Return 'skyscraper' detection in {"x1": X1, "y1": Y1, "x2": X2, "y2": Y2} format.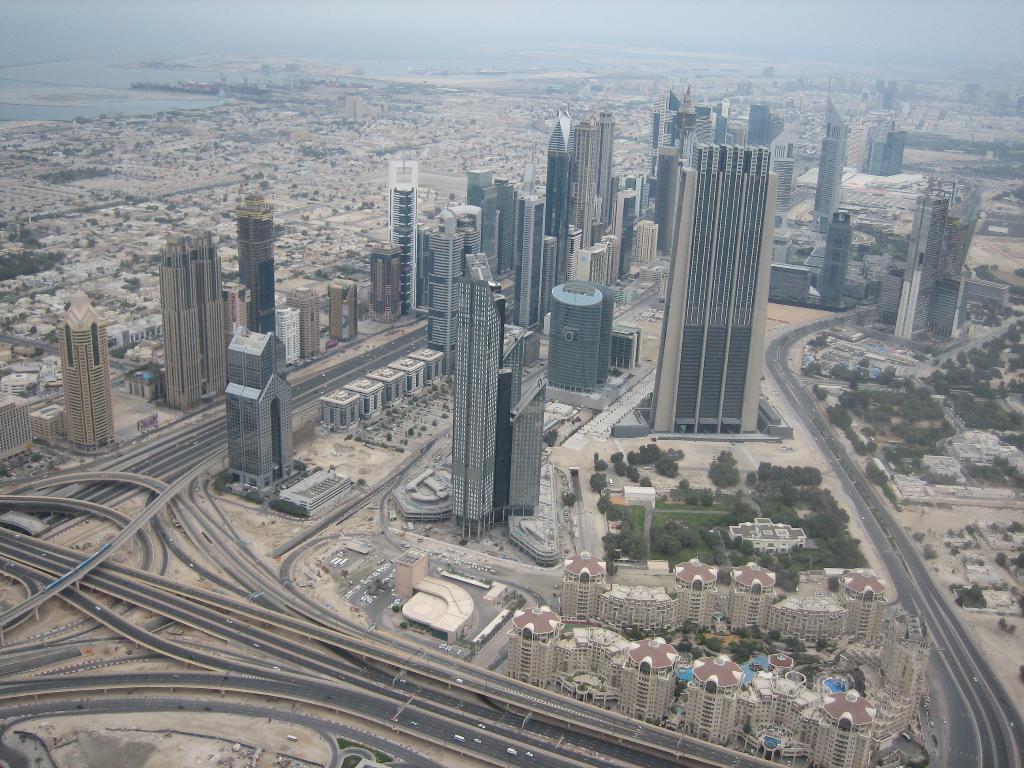
{"x1": 413, "y1": 198, "x2": 479, "y2": 342}.
